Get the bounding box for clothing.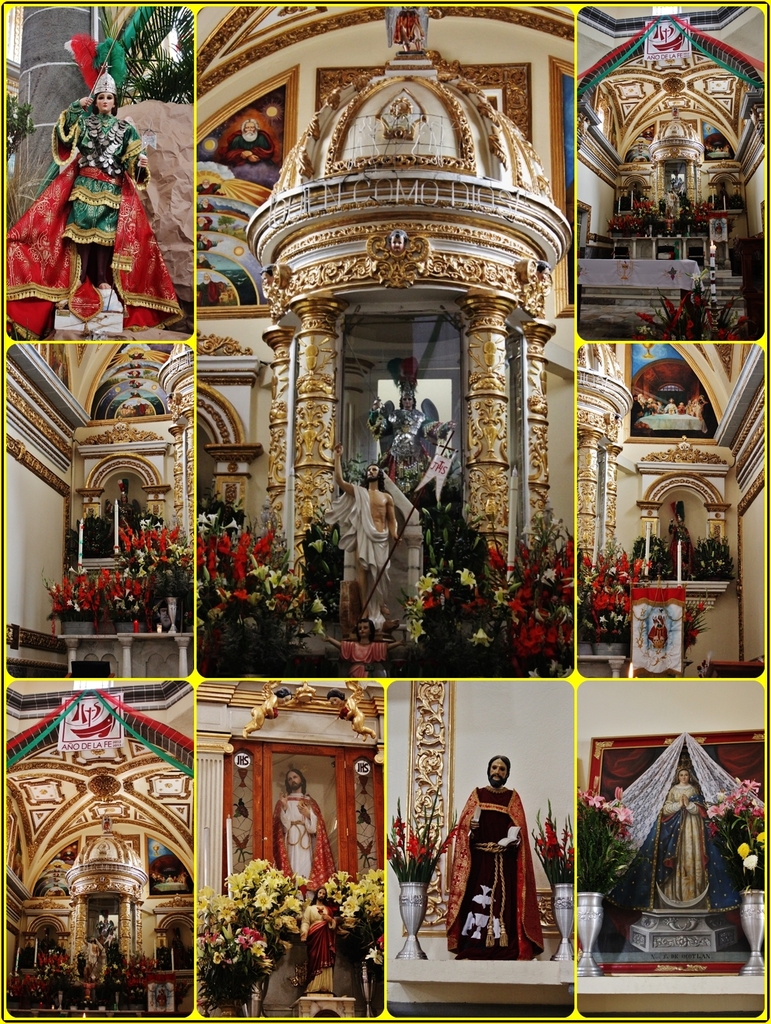
(63,850,75,860).
